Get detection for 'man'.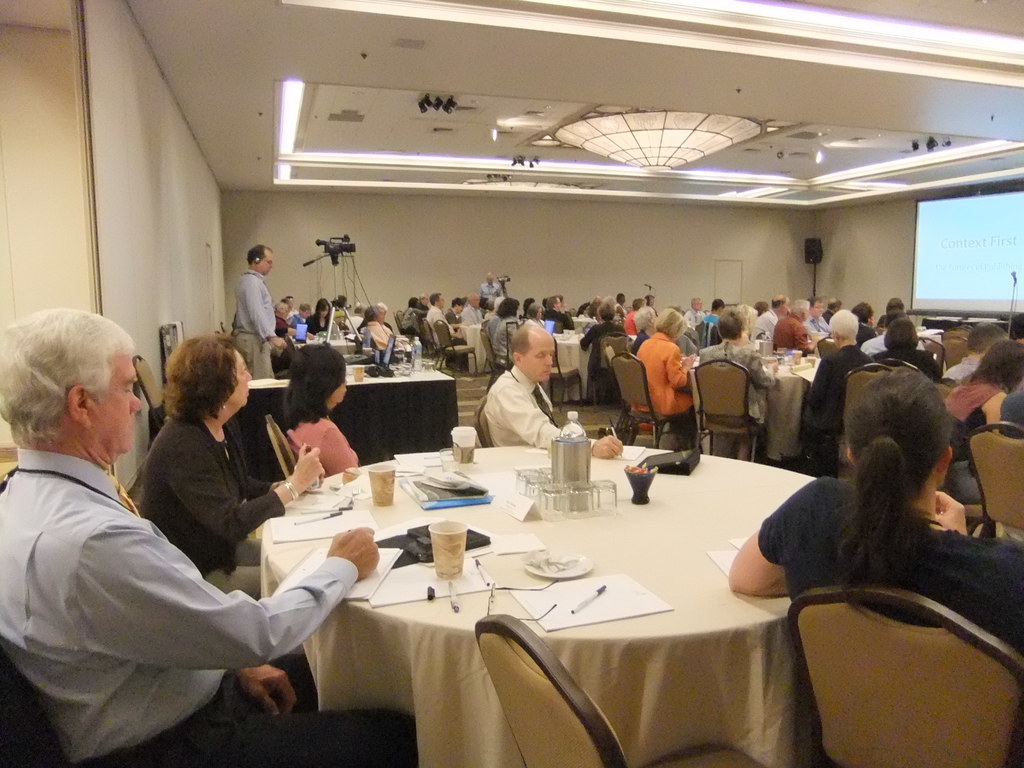
Detection: bbox=(685, 295, 705, 326).
